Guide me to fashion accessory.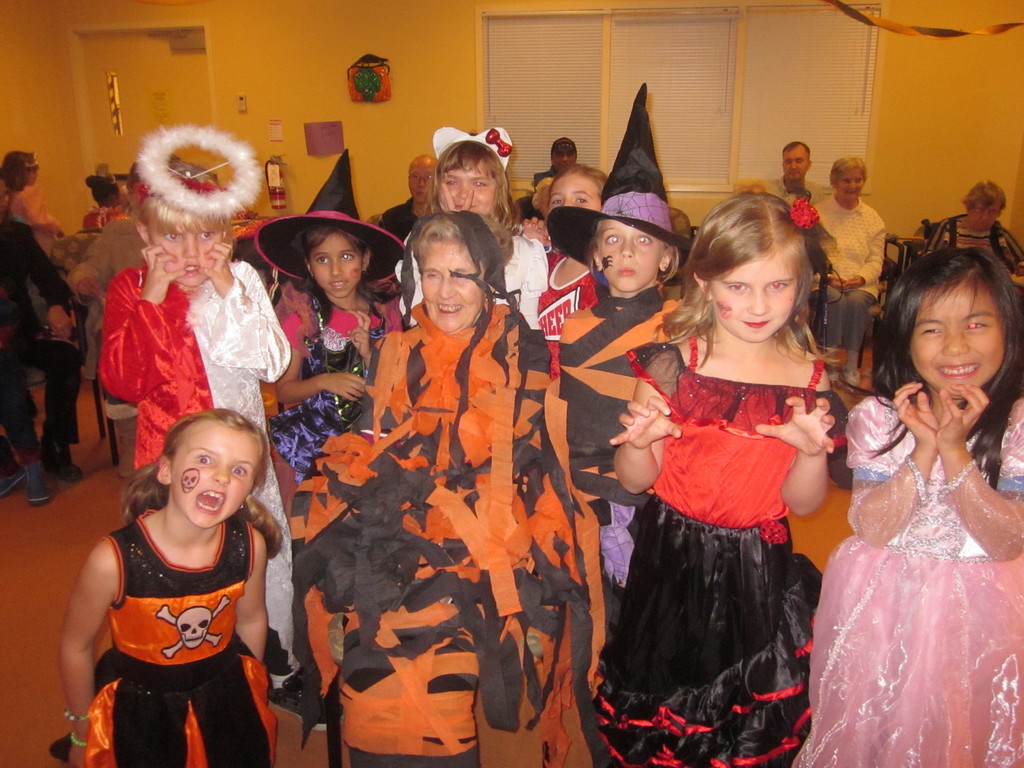
Guidance: [244,494,252,500].
